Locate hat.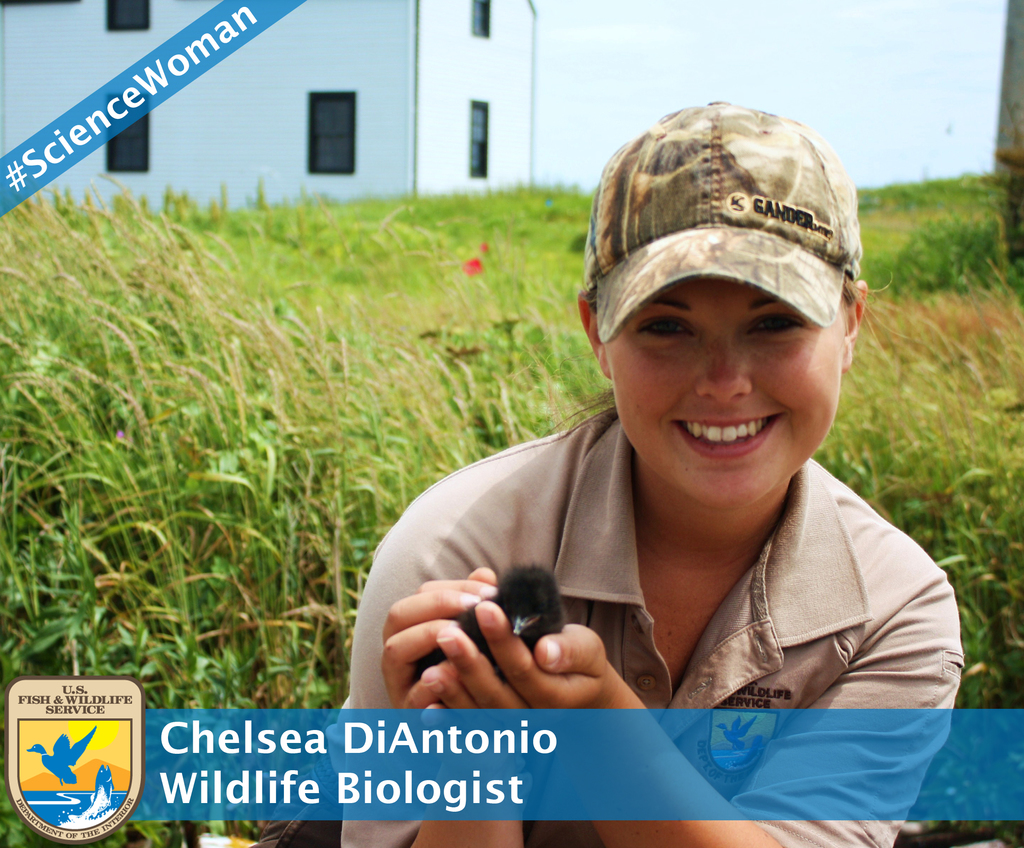
Bounding box: 581,97,860,345.
